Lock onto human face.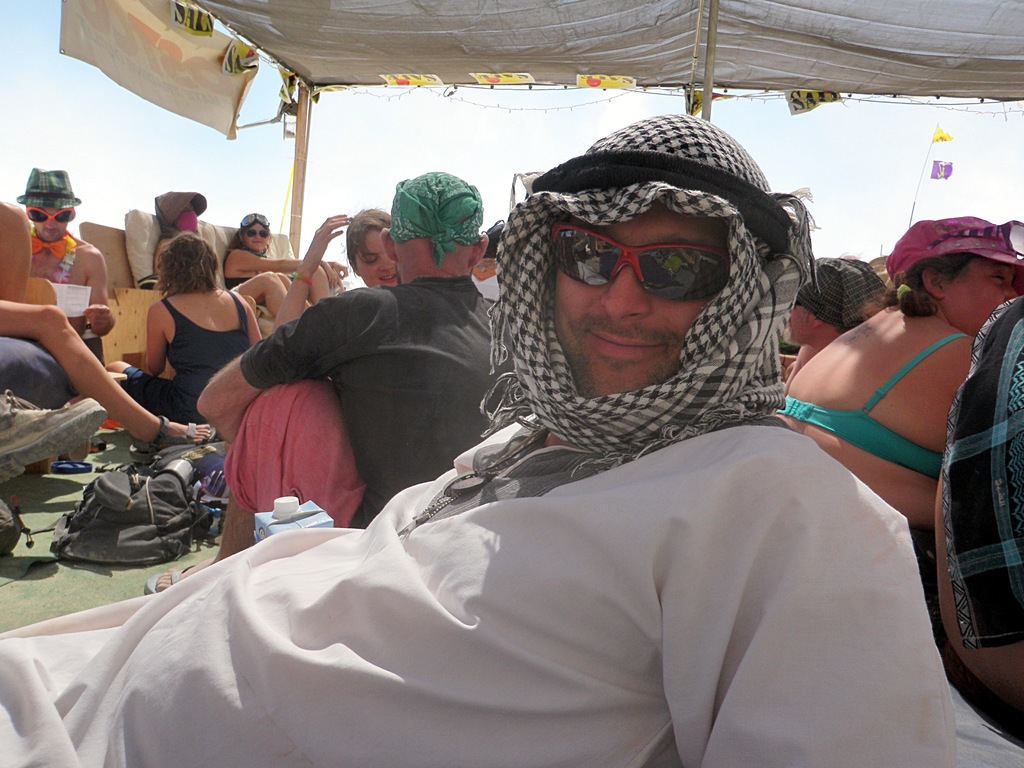
Locked: BBox(940, 259, 1019, 333).
